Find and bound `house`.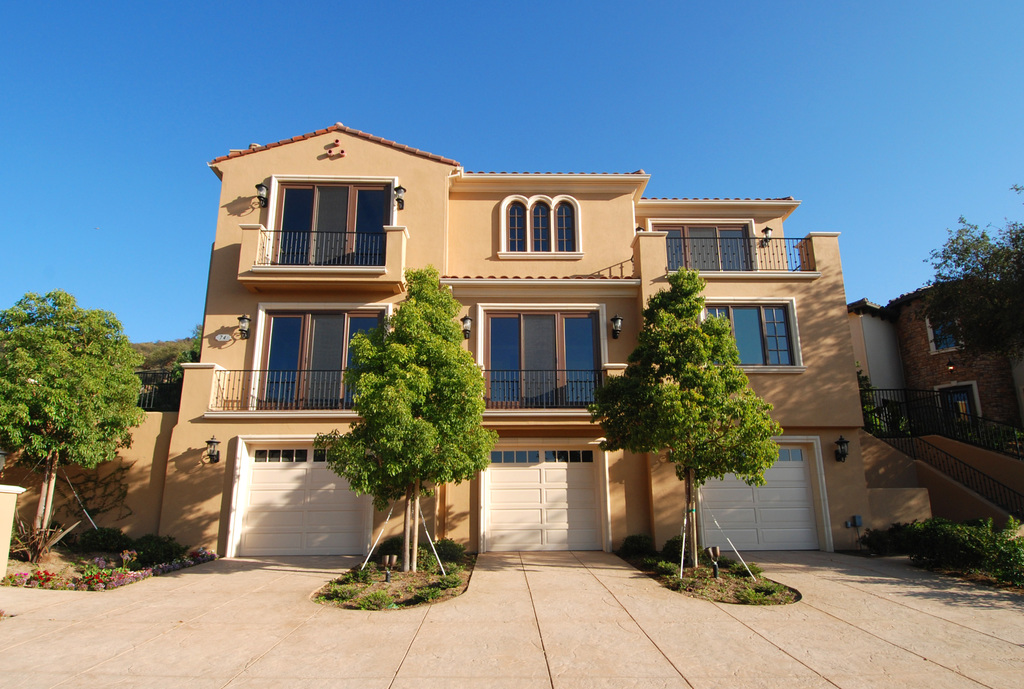
Bound: 840 279 1023 468.
